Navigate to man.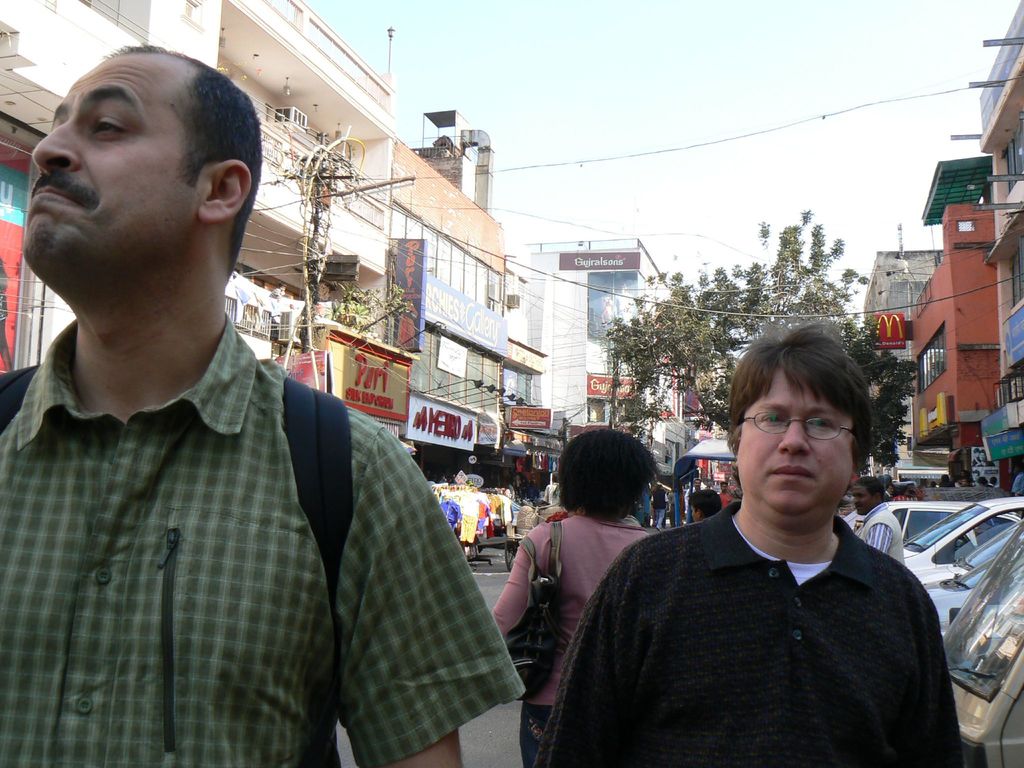
Navigation target: bbox=[575, 345, 966, 759].
